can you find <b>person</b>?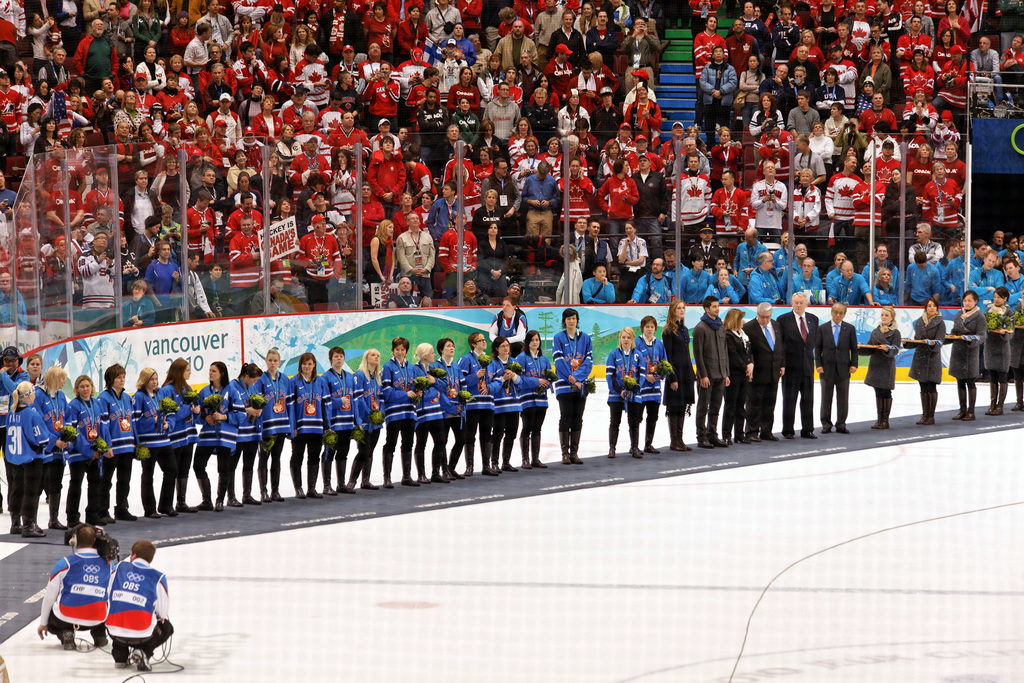
Yes, bounding box: (x1=550, y1=304, x2=600, y2=465).
